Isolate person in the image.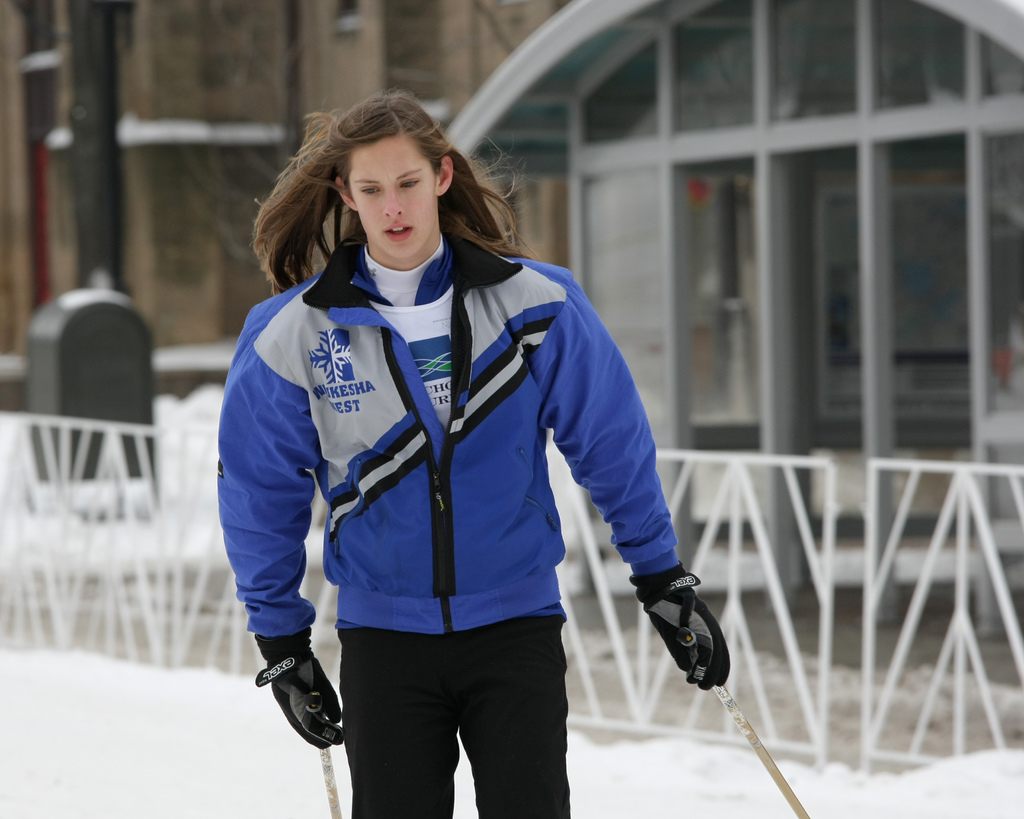
Isolated region: locate(215, 60, 729, 818).
